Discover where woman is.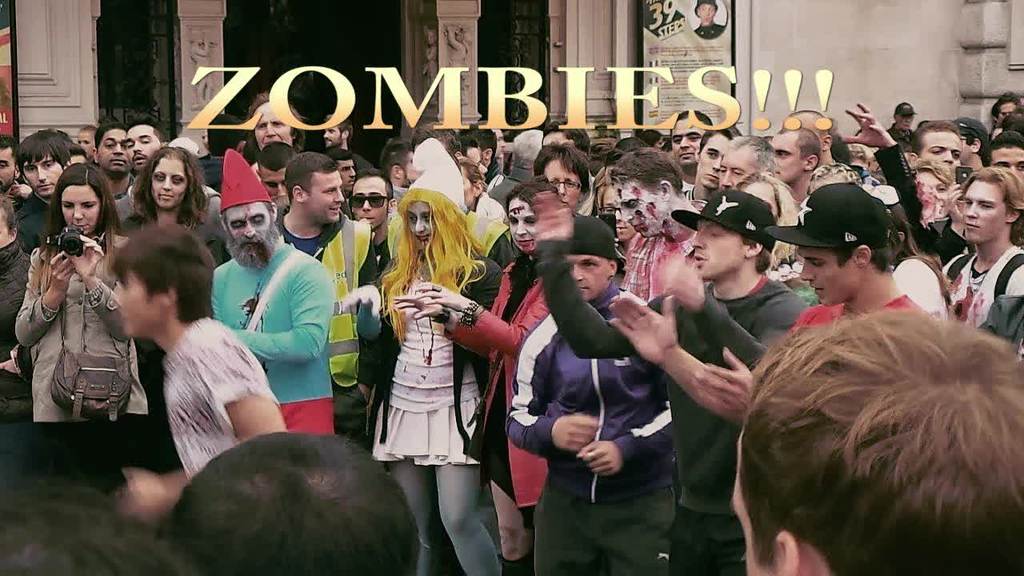
Discovered at Rect(119, 142, 232, 474).
